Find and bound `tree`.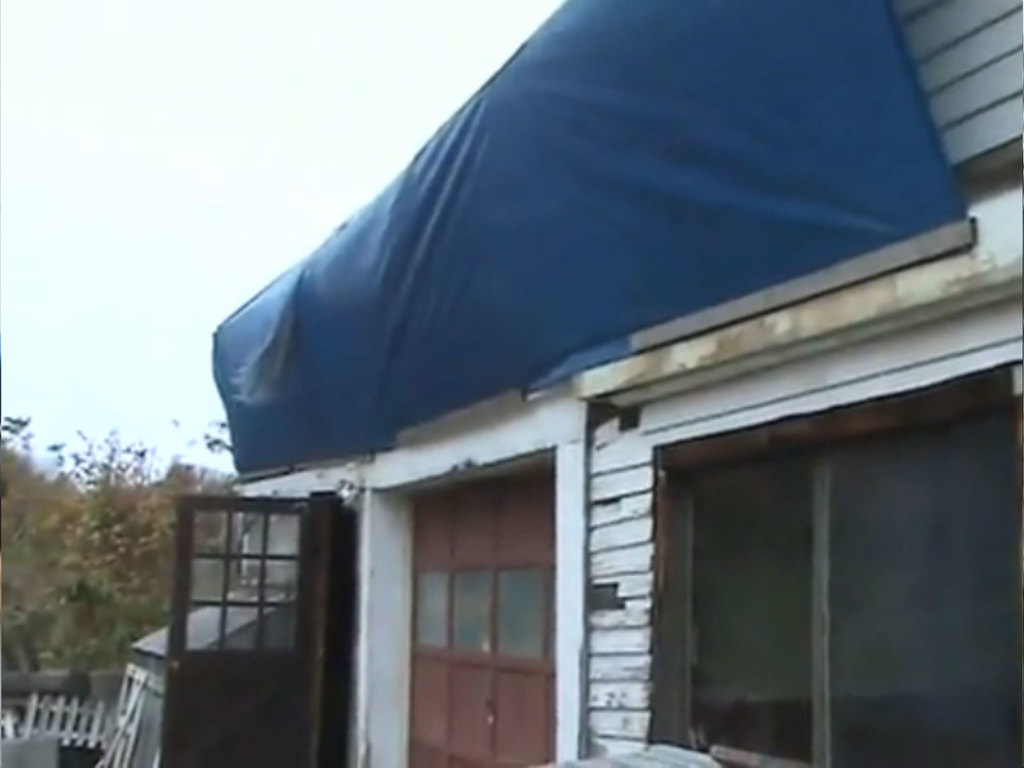
Bound: <region>0, 409, 232, 677</region>.
